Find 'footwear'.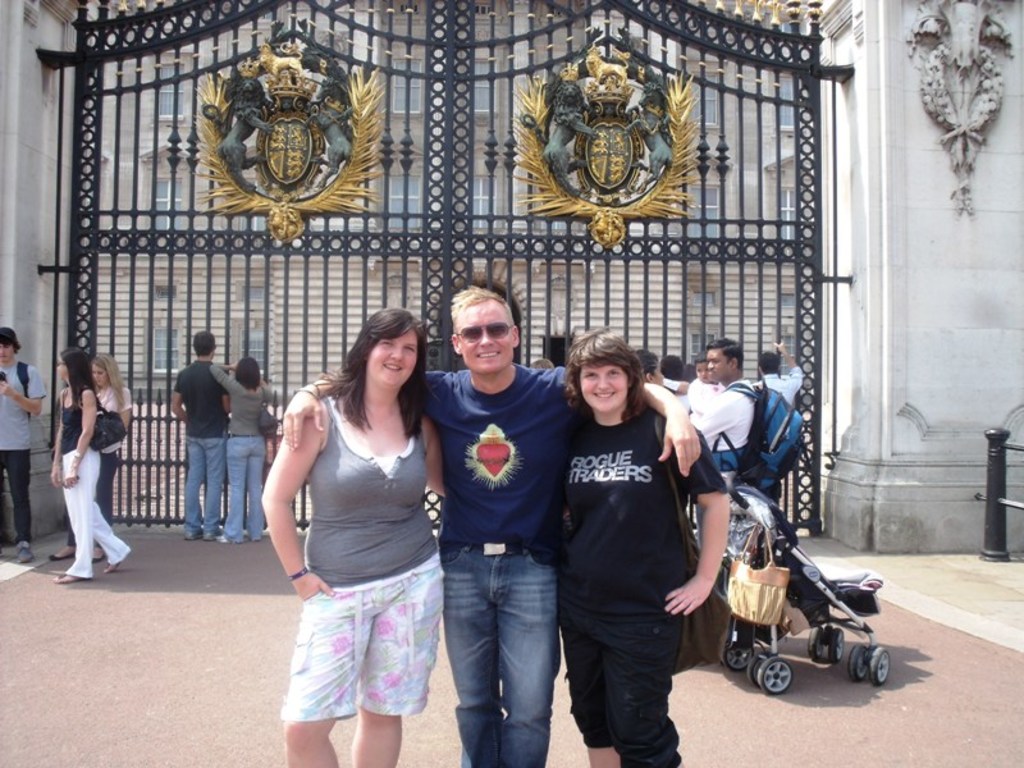
[left=186, top=529, right=200, bottom=539].
